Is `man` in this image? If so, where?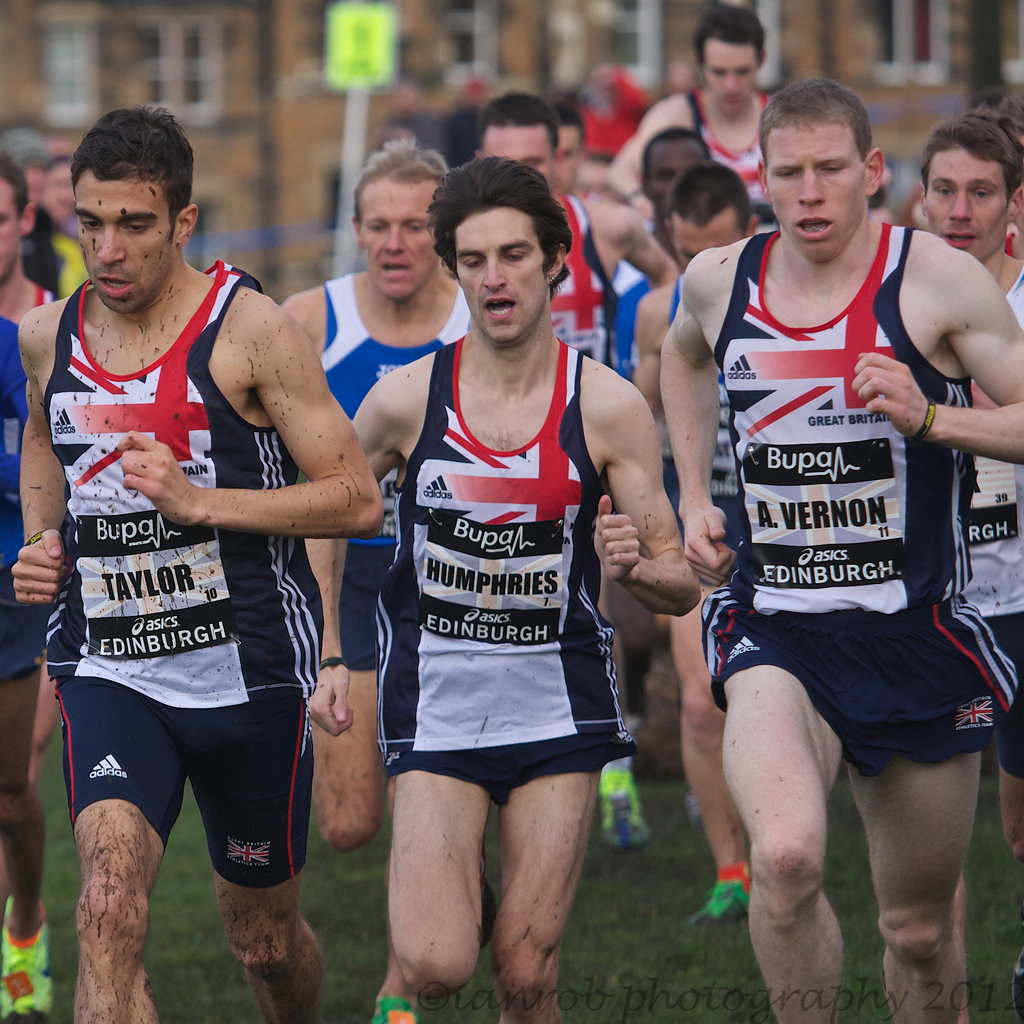
Yes, at detection(600, 127, 712, 853).
